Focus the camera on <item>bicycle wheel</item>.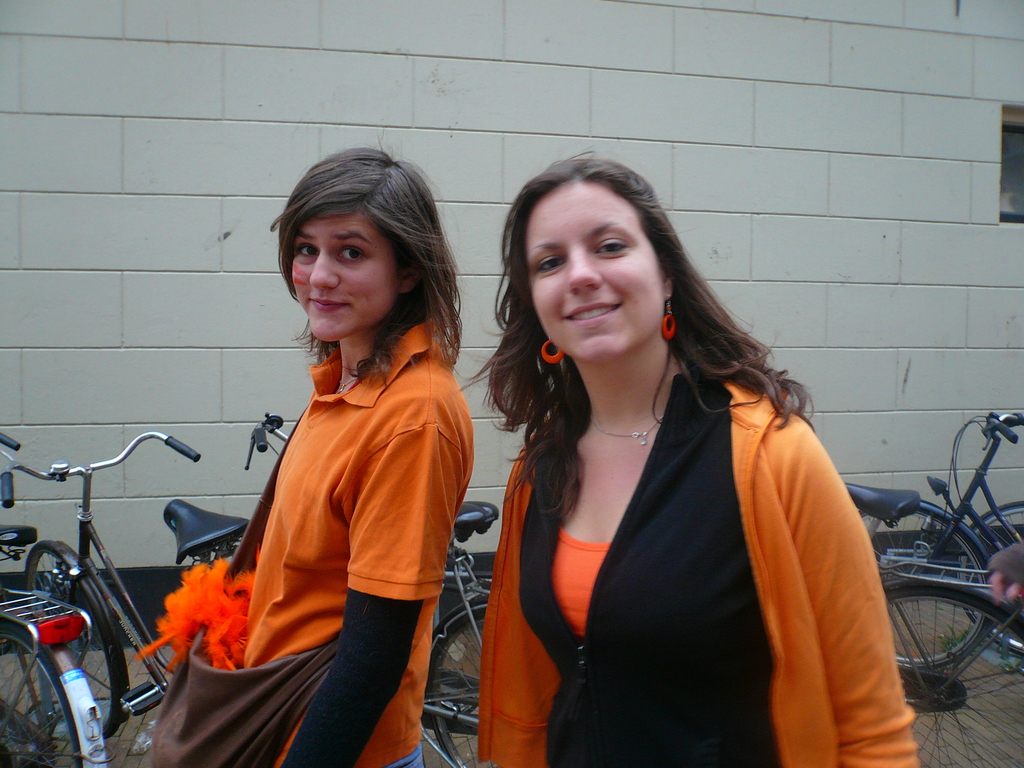
Focus region: x1=871, y1=510, x2=988, y2=673.
